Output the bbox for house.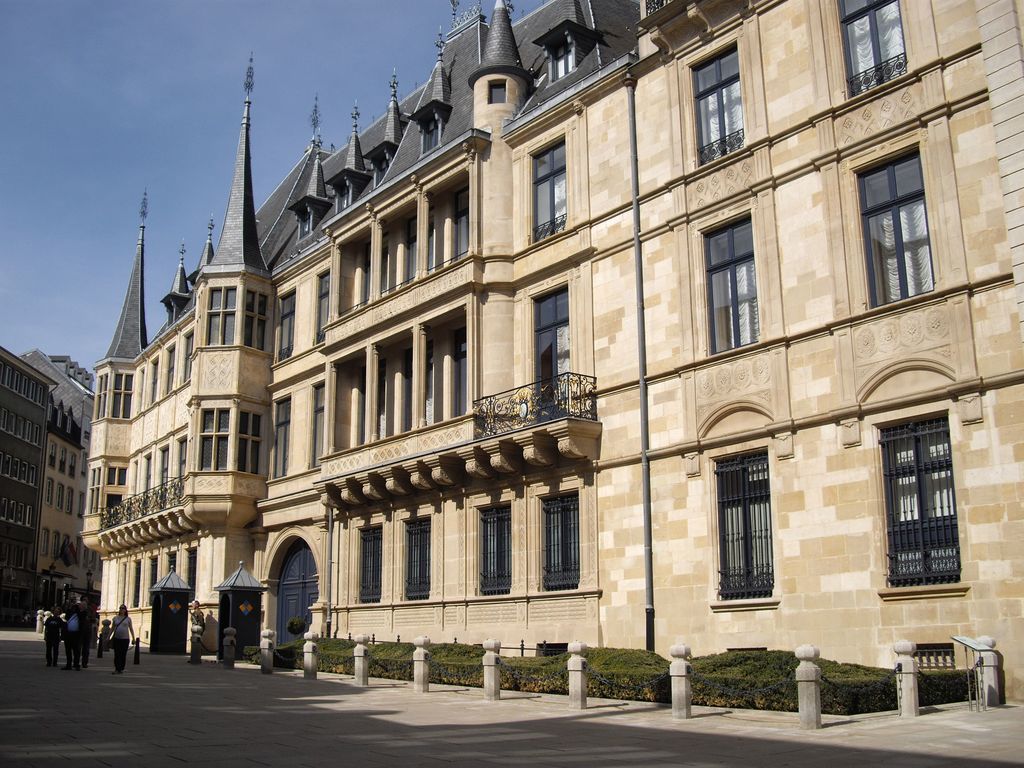
11/352/94/625.
